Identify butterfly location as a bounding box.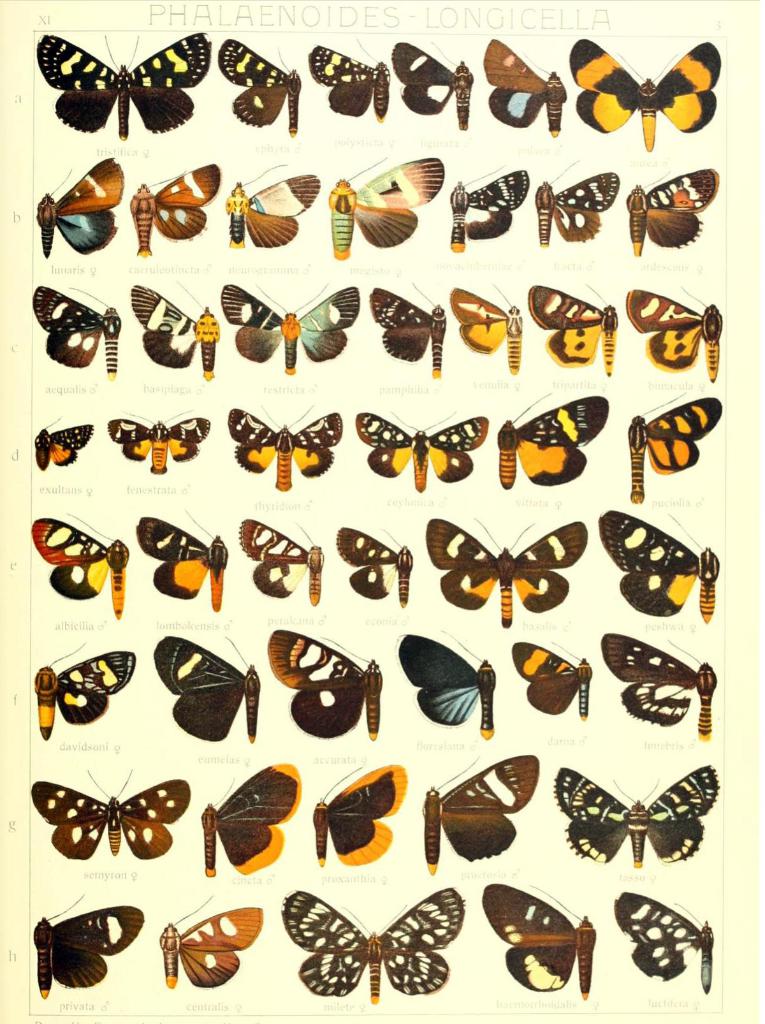
x1=615 y1=893 x2=713 y2=991.
